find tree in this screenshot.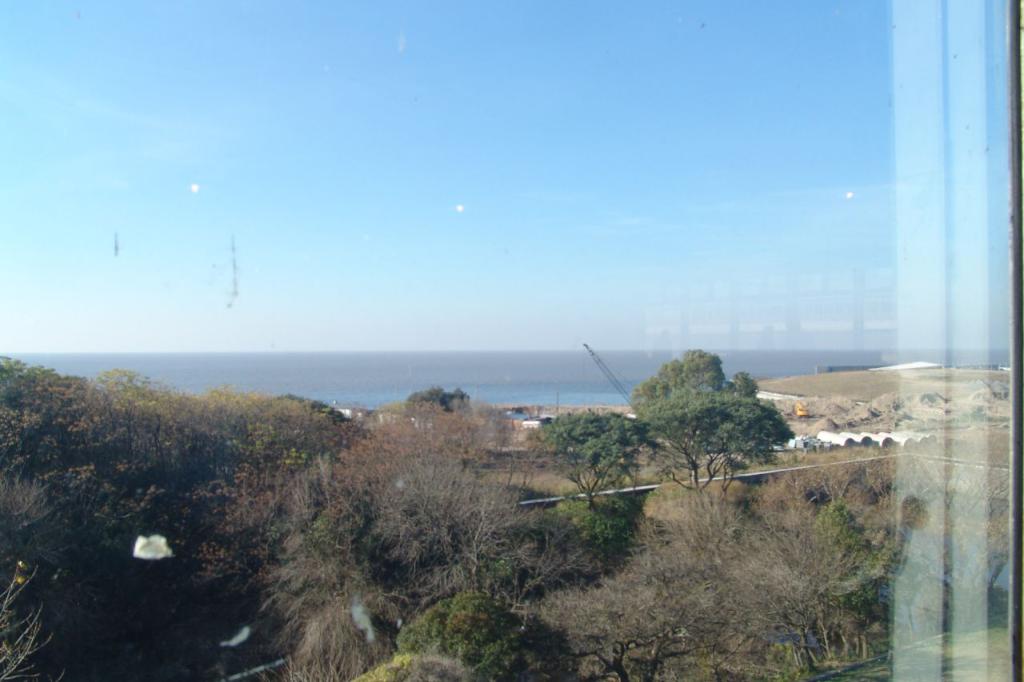
The bounding box for tree is x1=518, y1=401, x2=651, y2=510.
